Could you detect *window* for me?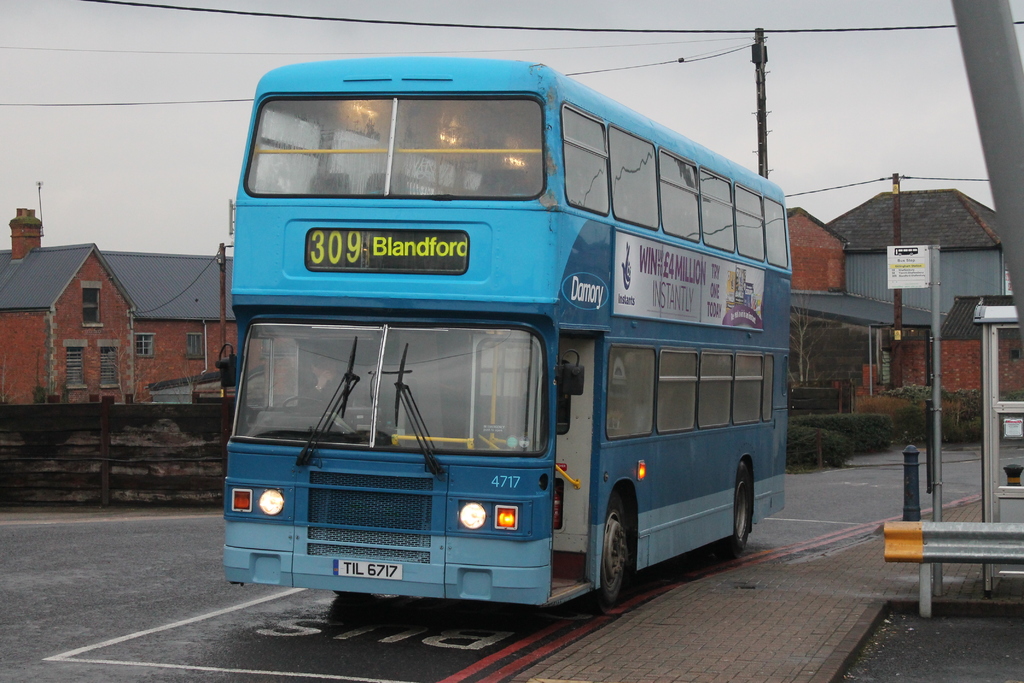
Detection result: 134:332:157:357.
